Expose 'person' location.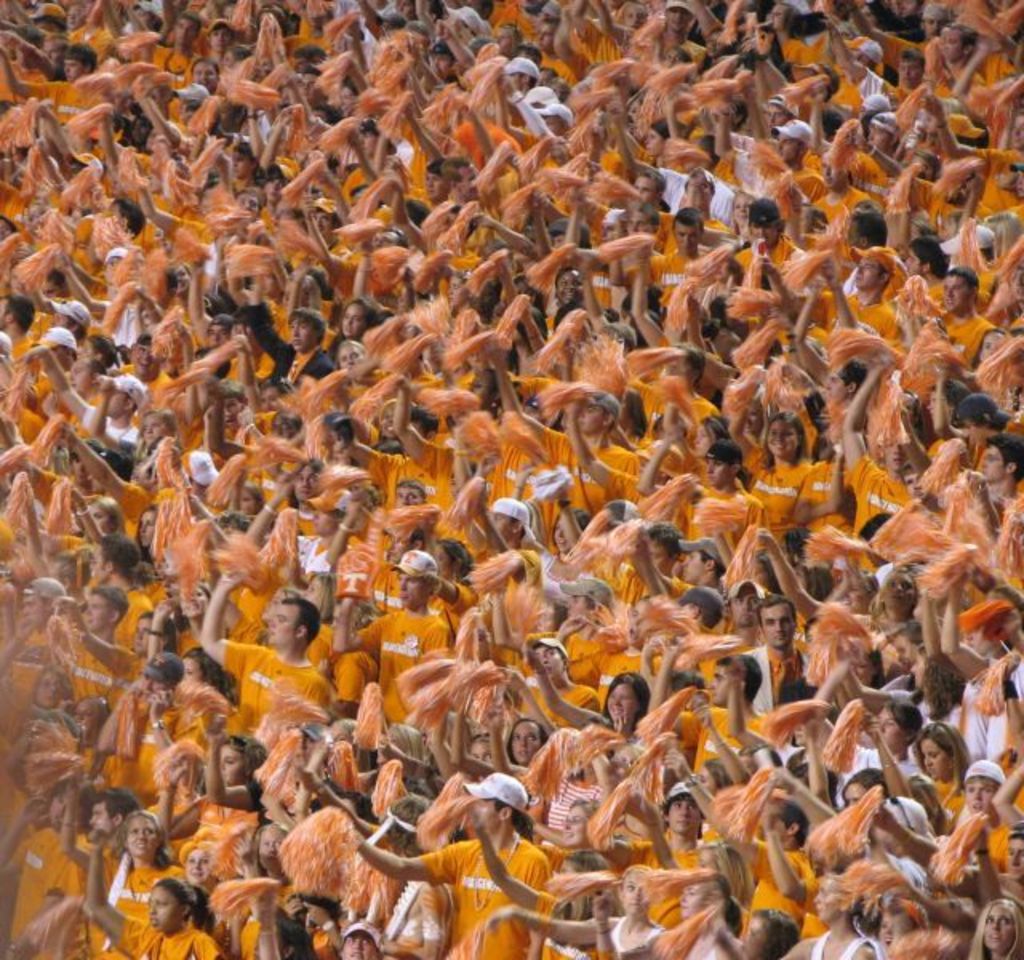
Exposed at select_region(85, 600, 166, 698).
